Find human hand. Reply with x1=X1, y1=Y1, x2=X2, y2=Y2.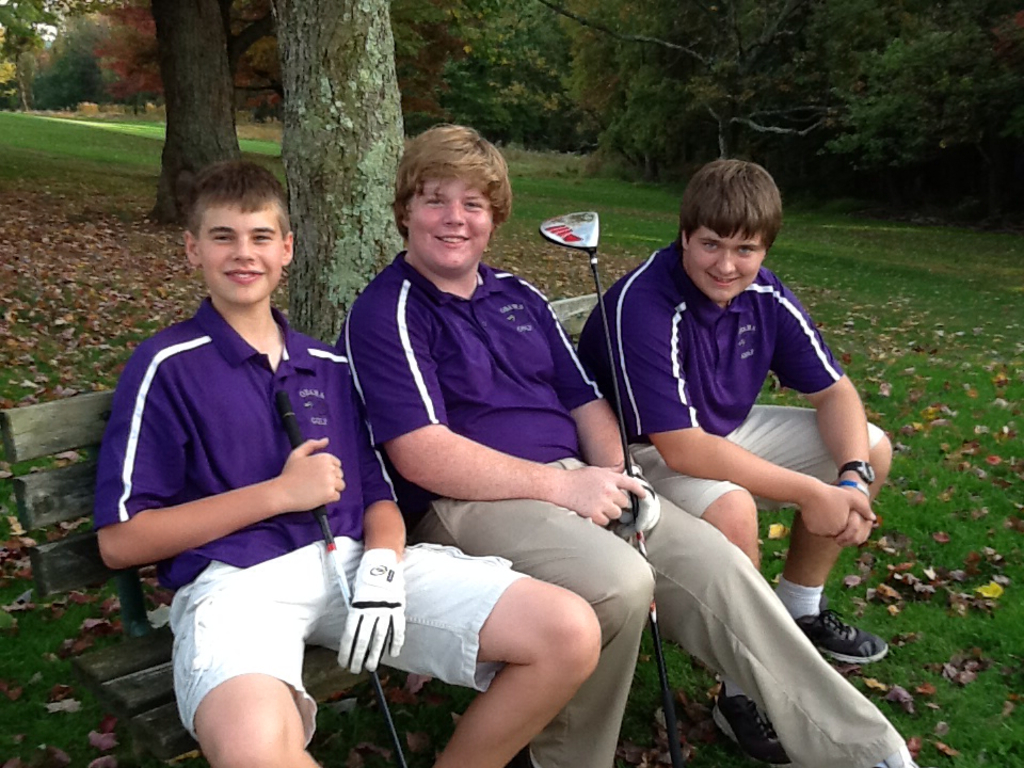
x1=334, y1=565, x2=407, y2=677.
